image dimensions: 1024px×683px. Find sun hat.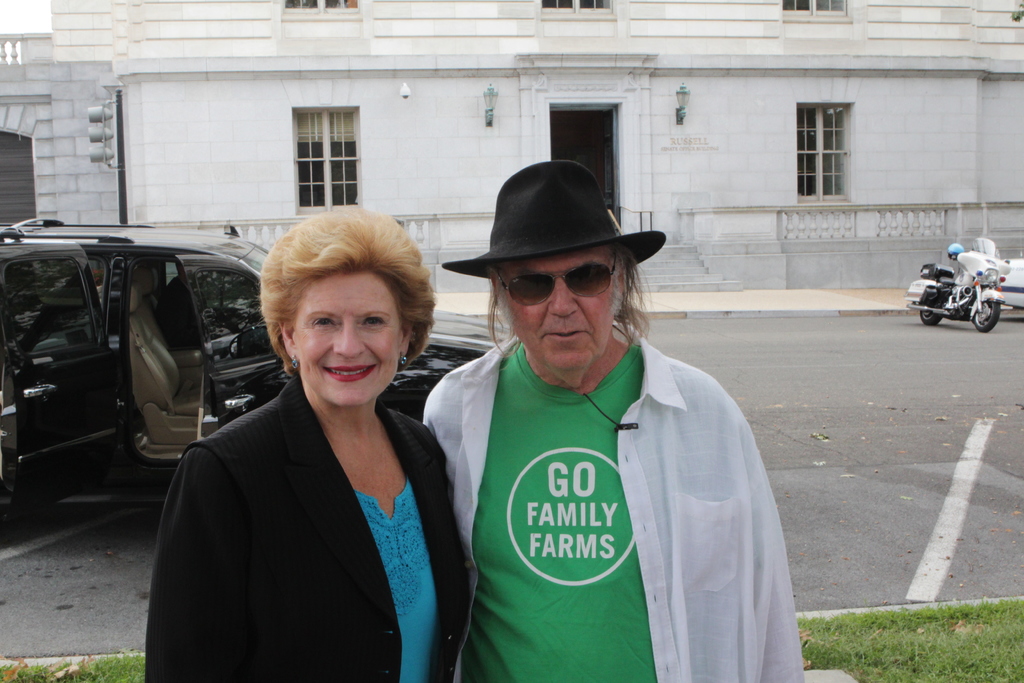
440, 158, 667, 284.
